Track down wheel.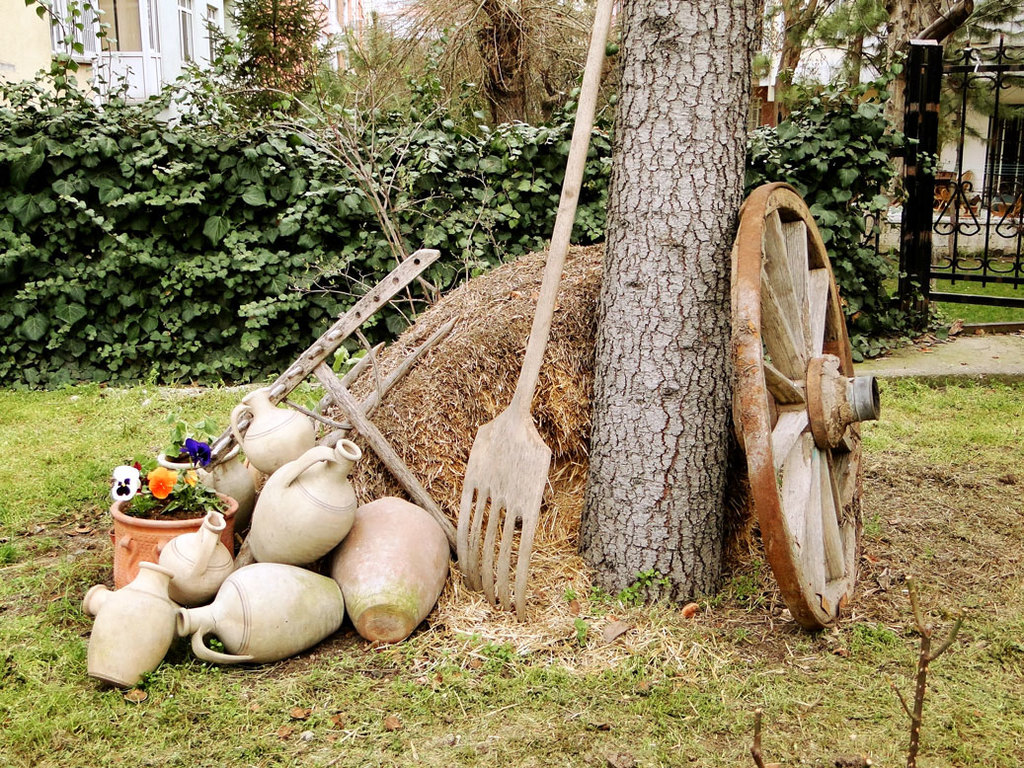
Tracked to l=729, t=169, r=864, b=583.
